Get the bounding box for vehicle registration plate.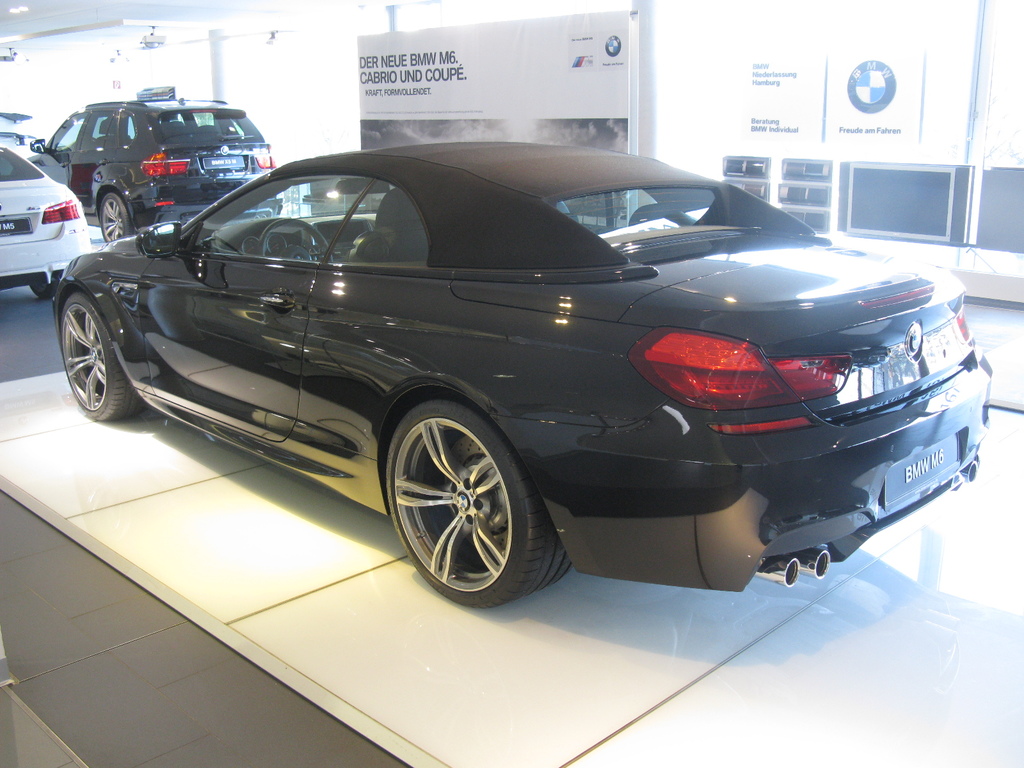
[left=0, top=220, right=33, bottom=238].
